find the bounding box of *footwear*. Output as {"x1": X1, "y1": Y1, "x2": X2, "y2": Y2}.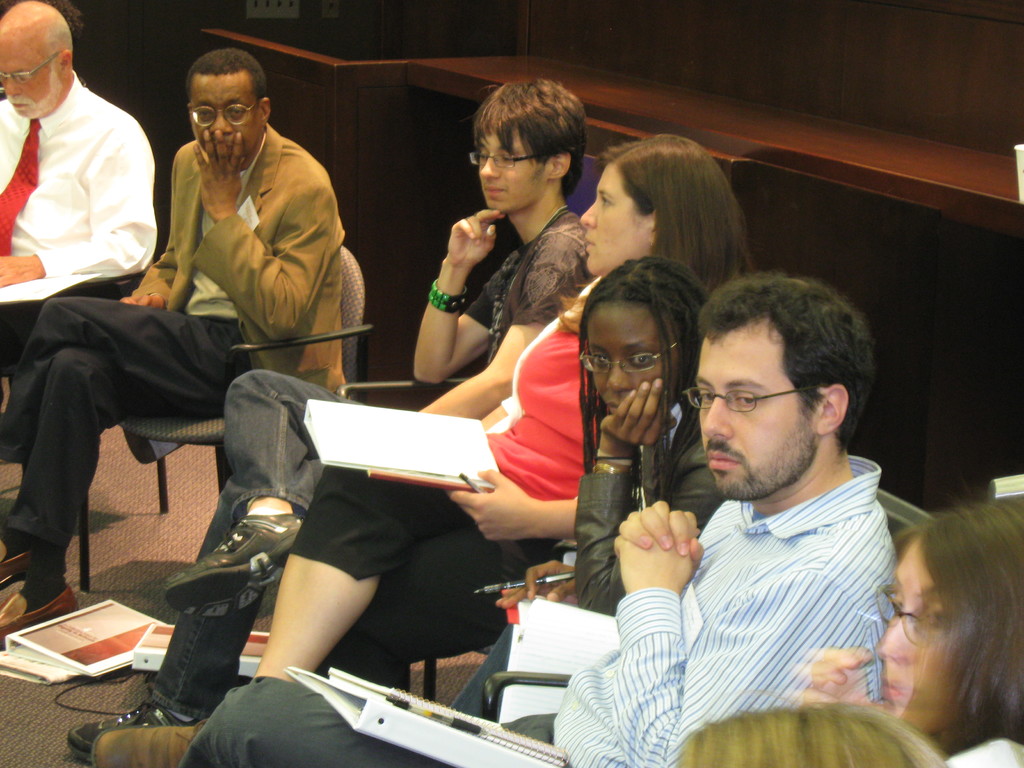
{"x1": 161, "y1": 511, "x2": 301, "y2": 623}.
